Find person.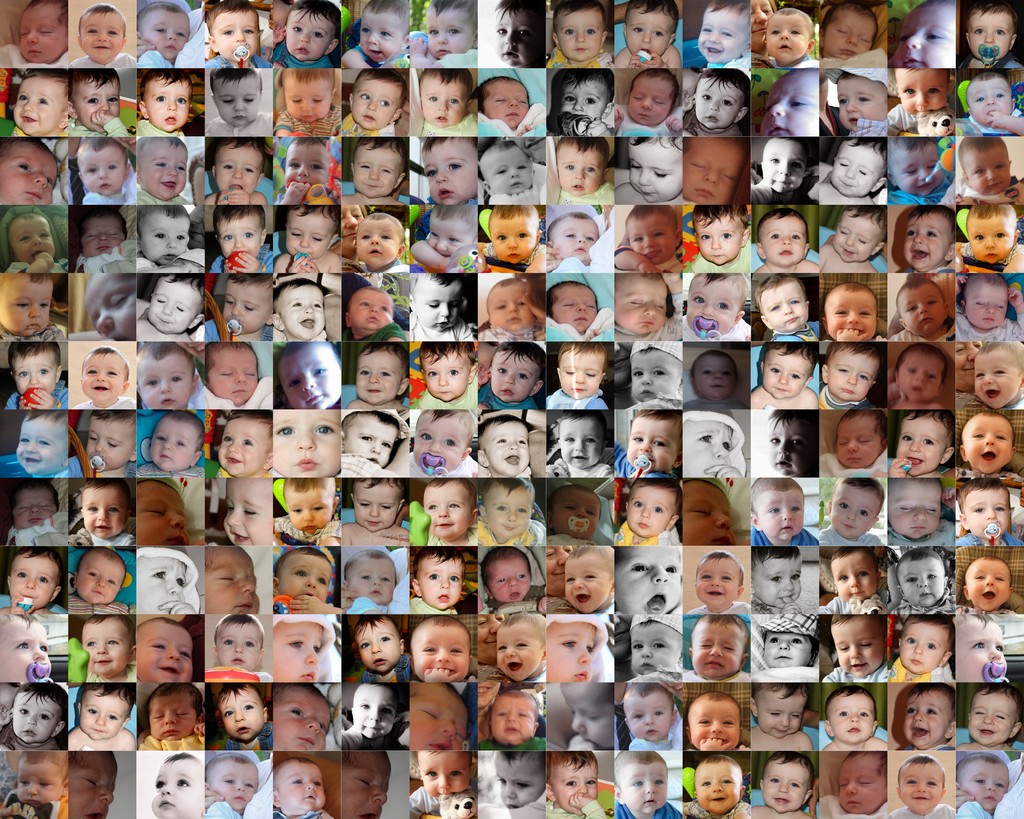
region(354, 211, 406, 274).
